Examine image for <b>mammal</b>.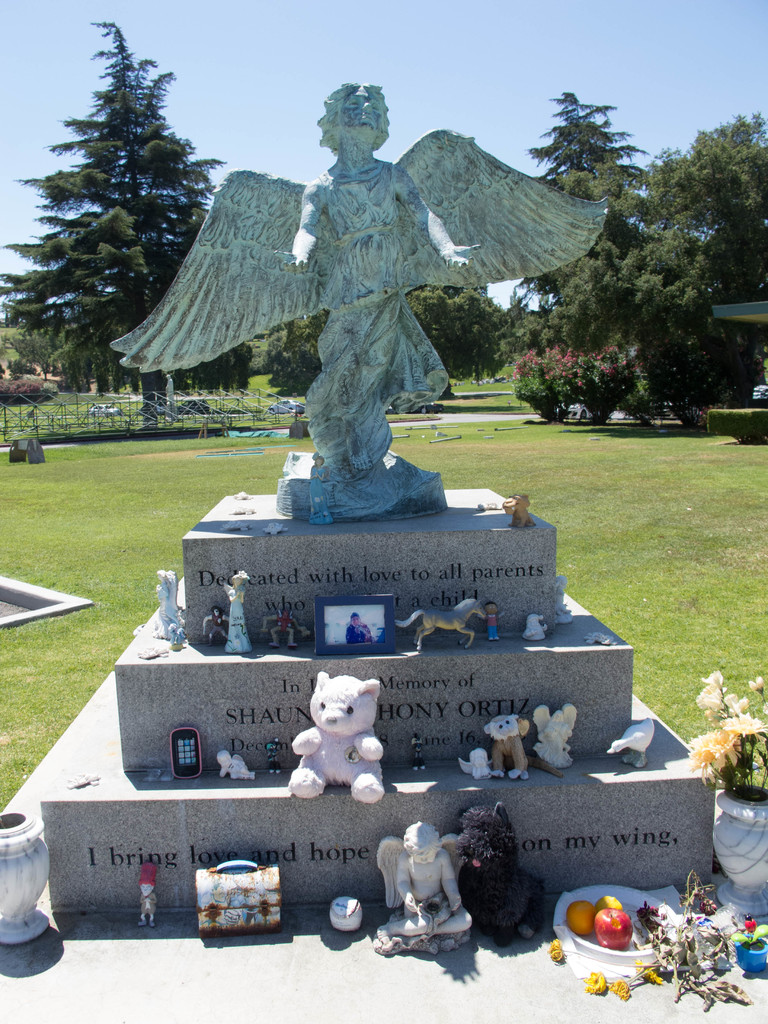
Examination result: 412, 733, 426, 768.
